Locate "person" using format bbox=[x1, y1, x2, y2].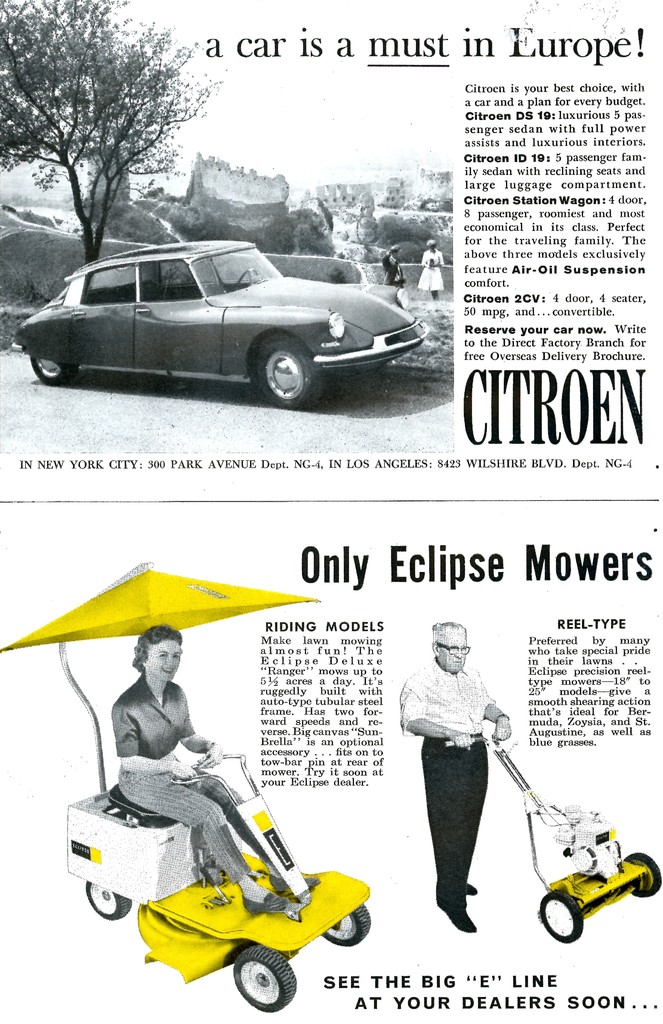
bbox=[411, 600, 523, 934].
